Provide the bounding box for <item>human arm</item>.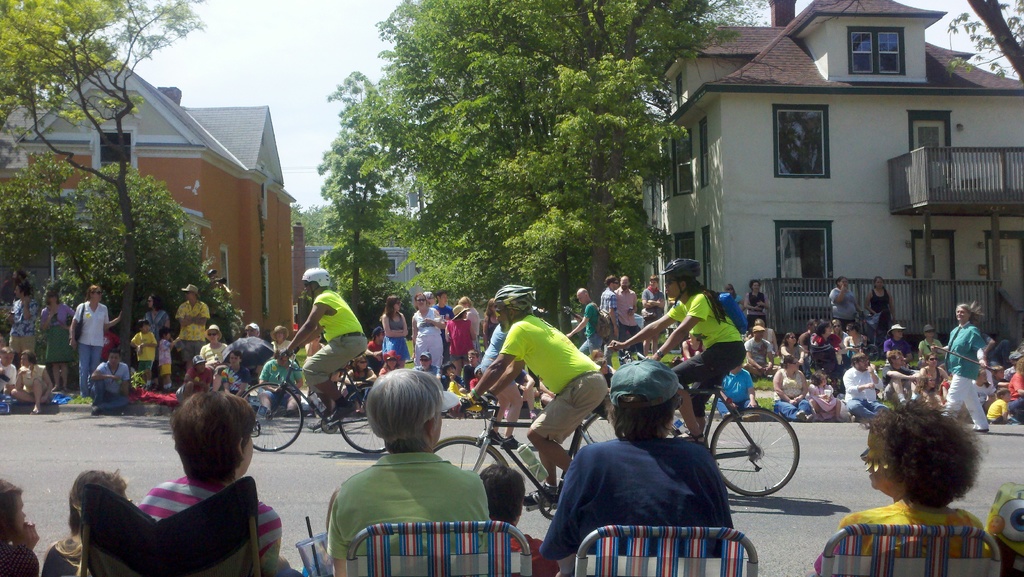
BBox(980, 330, 998, 351).
